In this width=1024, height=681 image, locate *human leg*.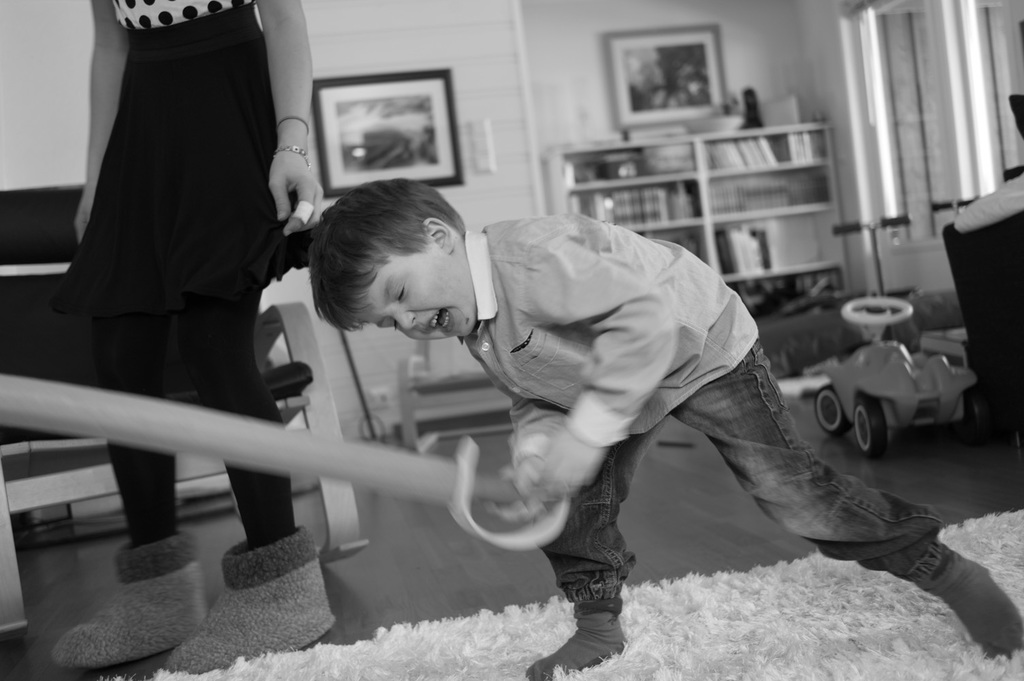
Bounding box: {"x1": 164, "y1": 72, "x2": 320, "y2": 667}.
